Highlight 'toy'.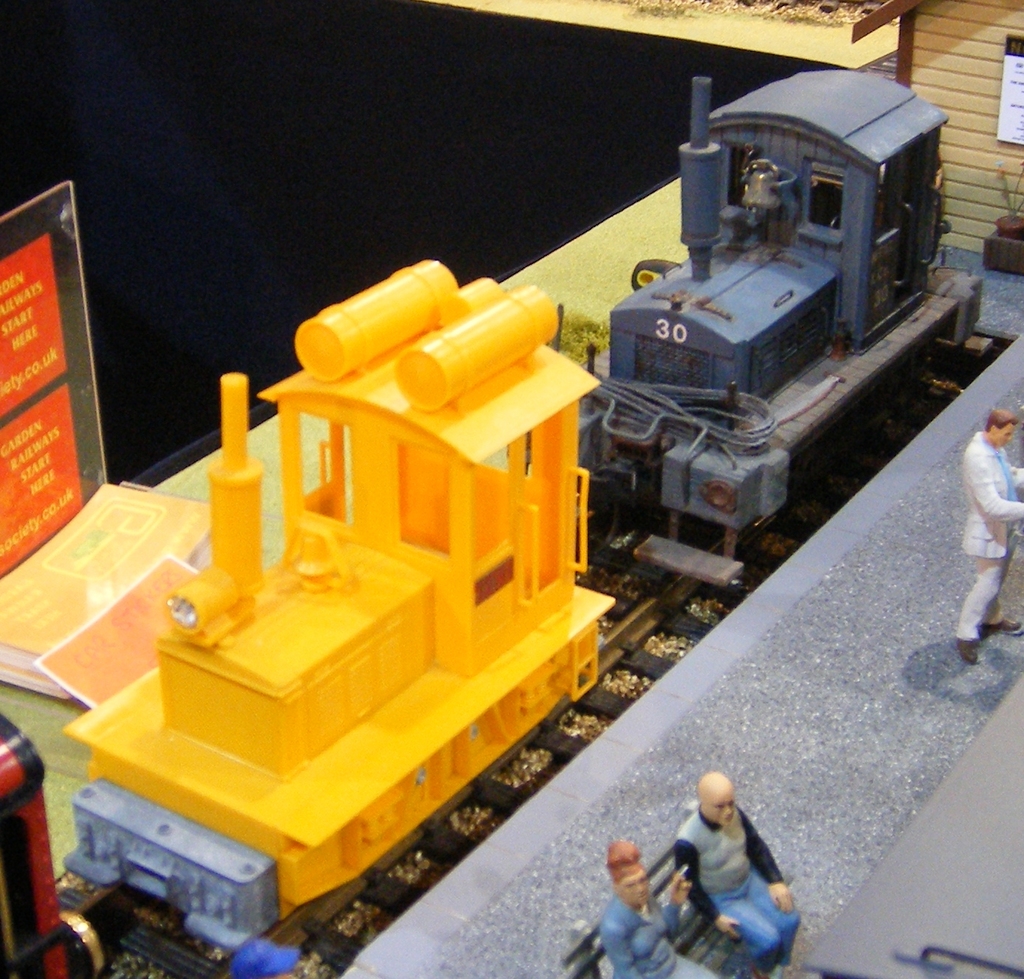
Highlighted region: x1=664 y1=759 x2=801 y2=978.
